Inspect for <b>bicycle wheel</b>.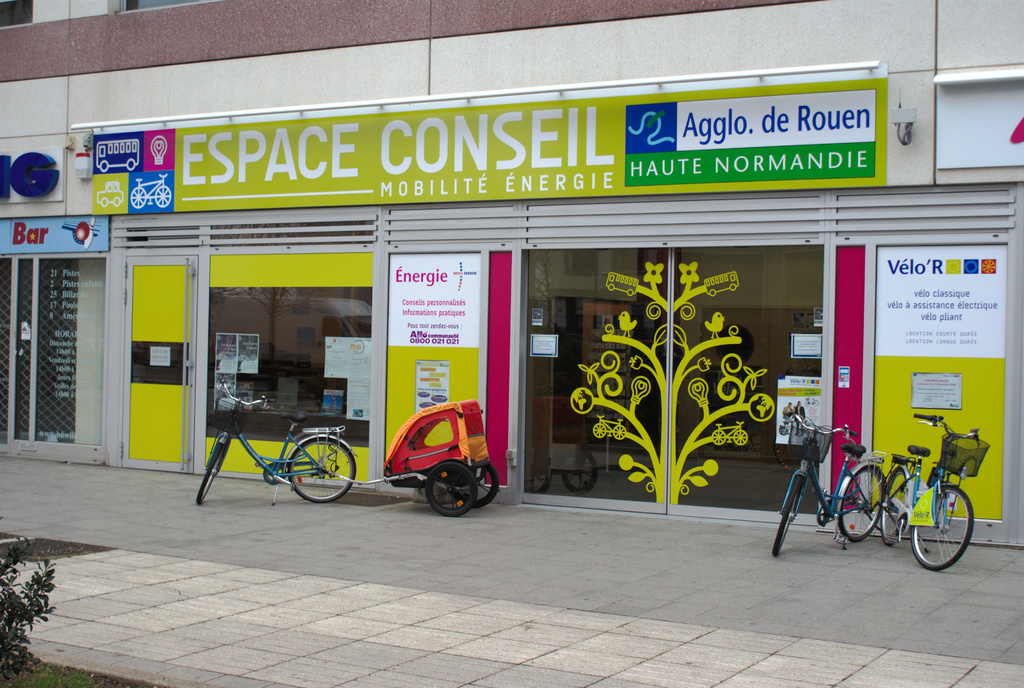
Inspection: Rect(837, 464, 881, 539).
